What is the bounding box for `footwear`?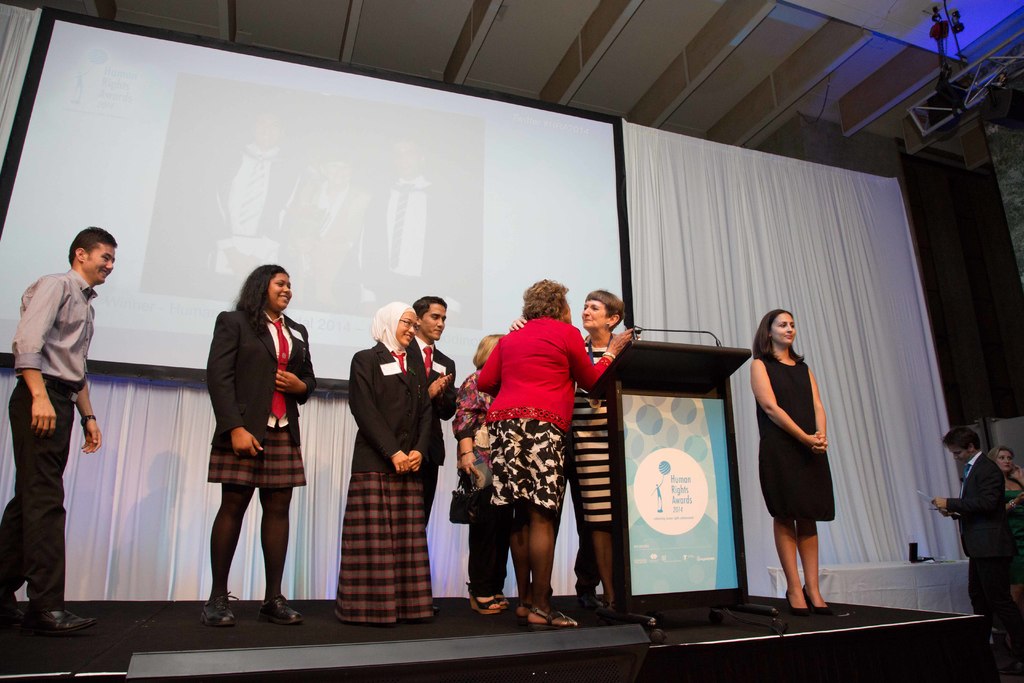
<box>5,607,31,629</box>.
